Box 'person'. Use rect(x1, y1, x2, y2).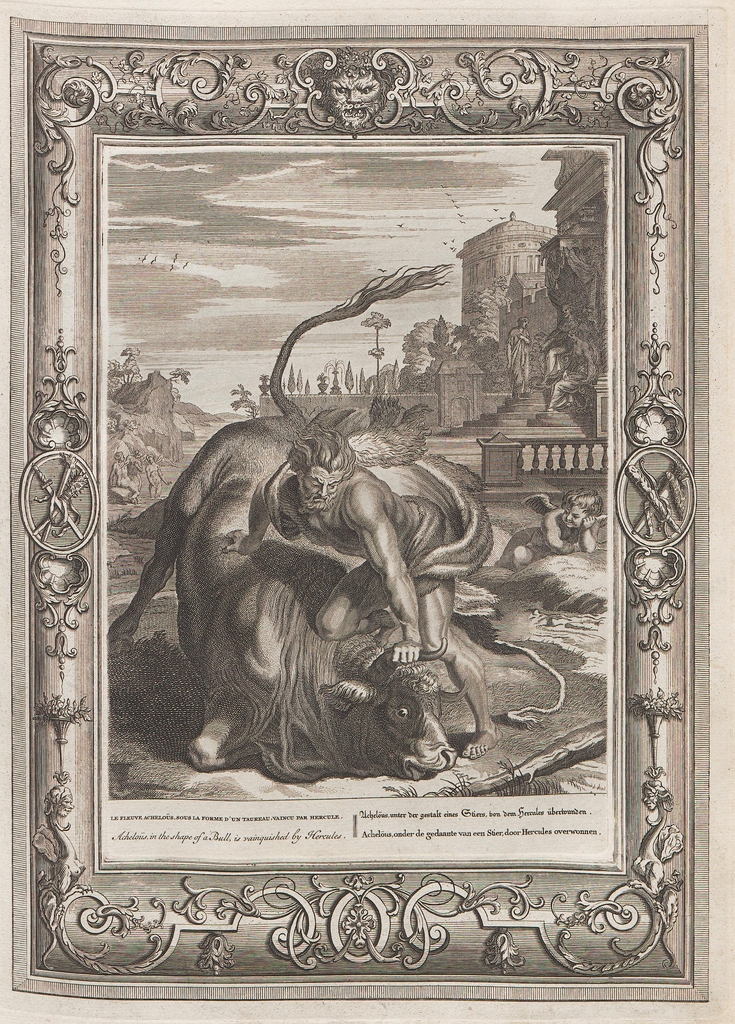
rect(224, 429, 503, 756).
